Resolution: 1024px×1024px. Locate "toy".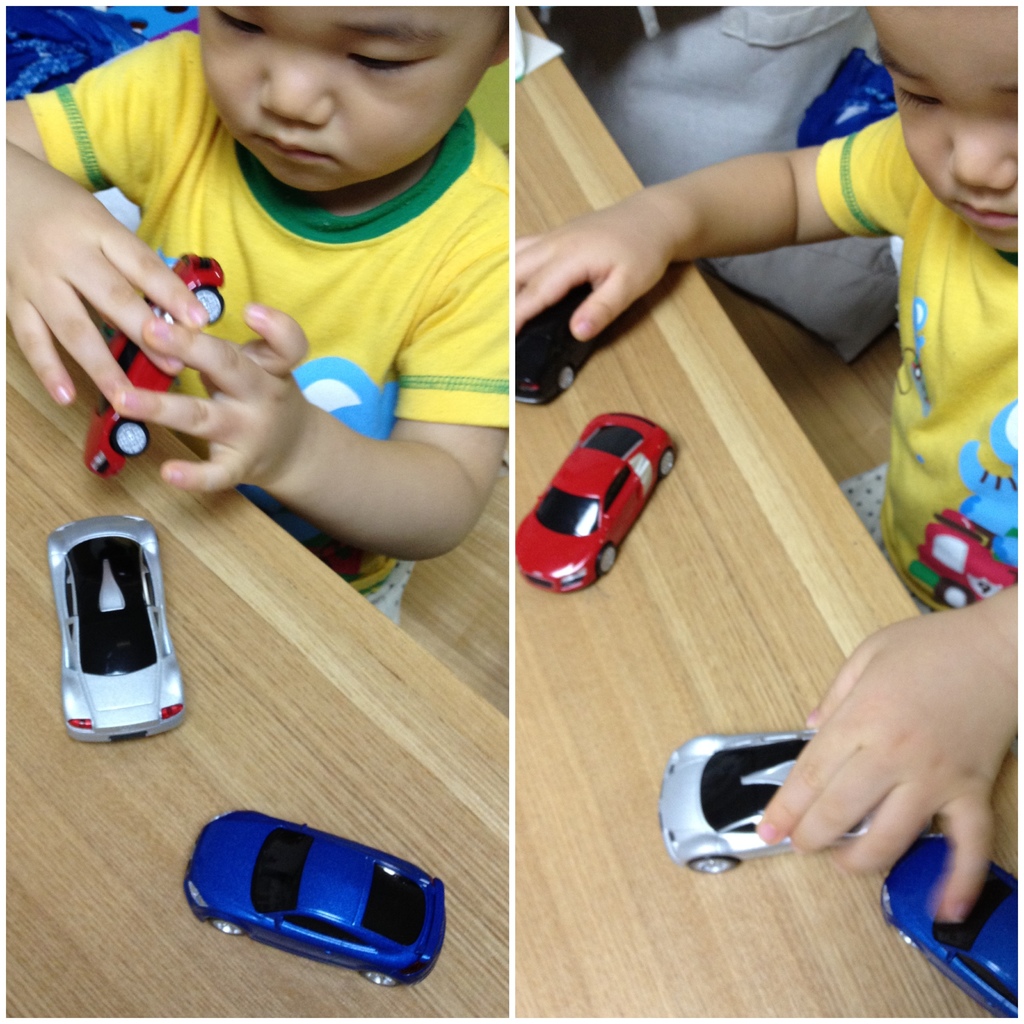
box(518, 409, 694, 592).
